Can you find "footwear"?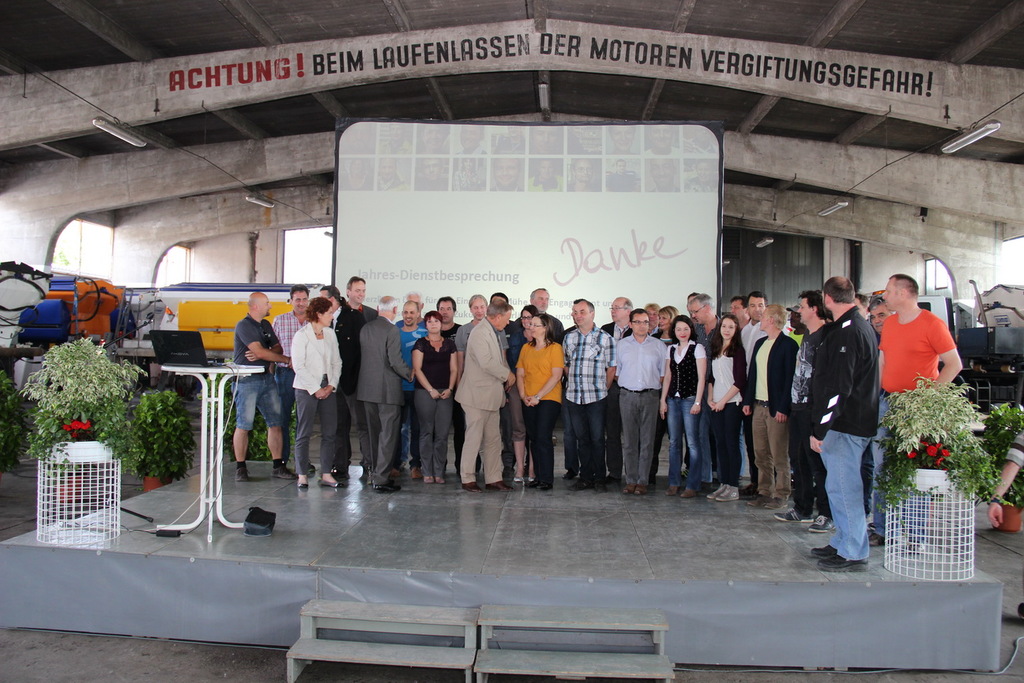
Yes, bounding box: 774,508,815,522.
